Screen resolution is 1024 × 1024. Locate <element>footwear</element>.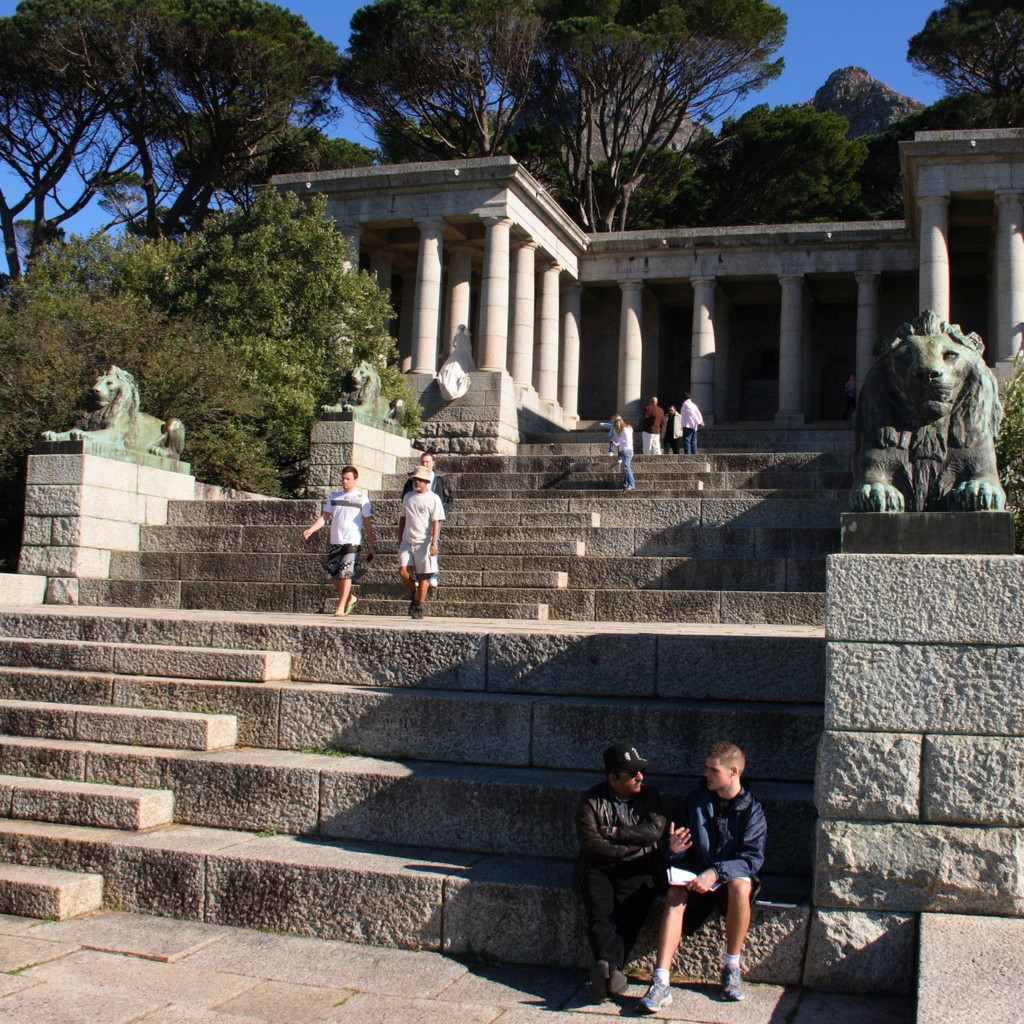
x1=717 y1=965 x2=749 y2=1001.
